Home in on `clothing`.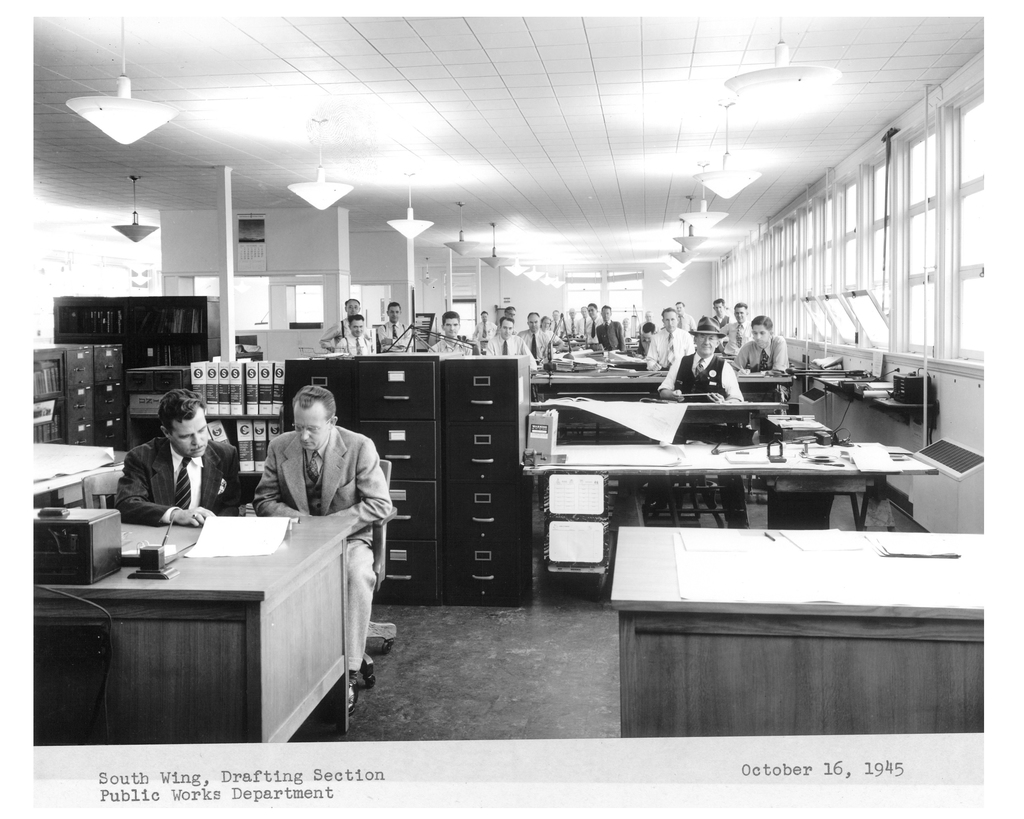
Homed in at [left=547, top=315, right=568, bottom=339].
